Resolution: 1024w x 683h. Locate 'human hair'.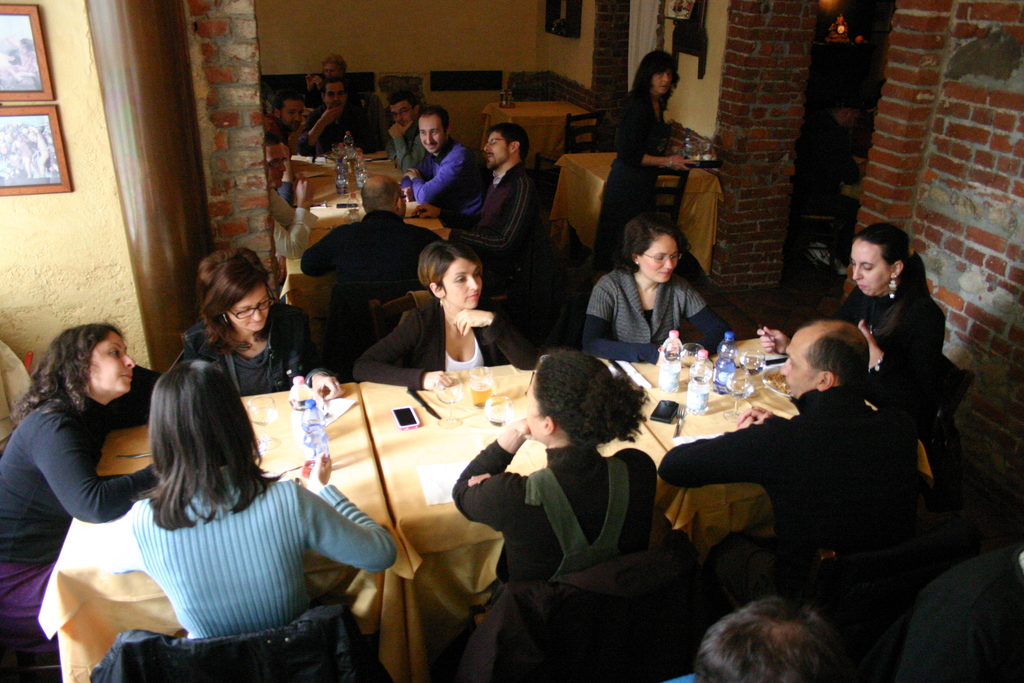
bbox=(319, 73, 346, 101).
